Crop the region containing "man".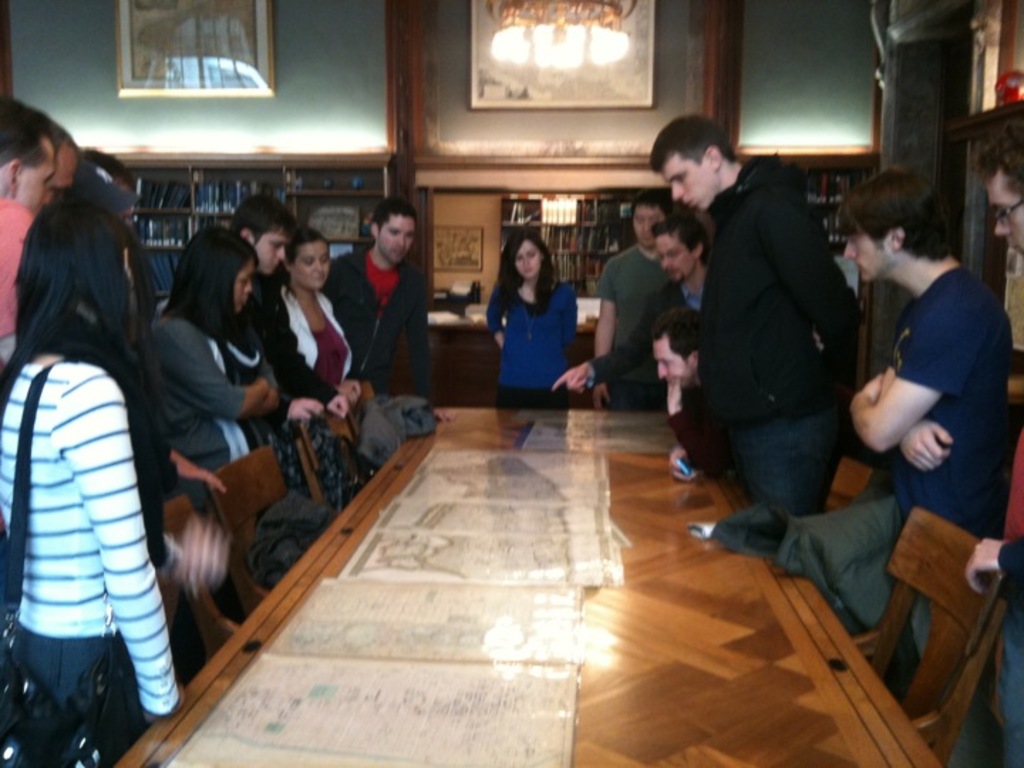
Crop region: left=228, top=191, right=348, bottom=435.
